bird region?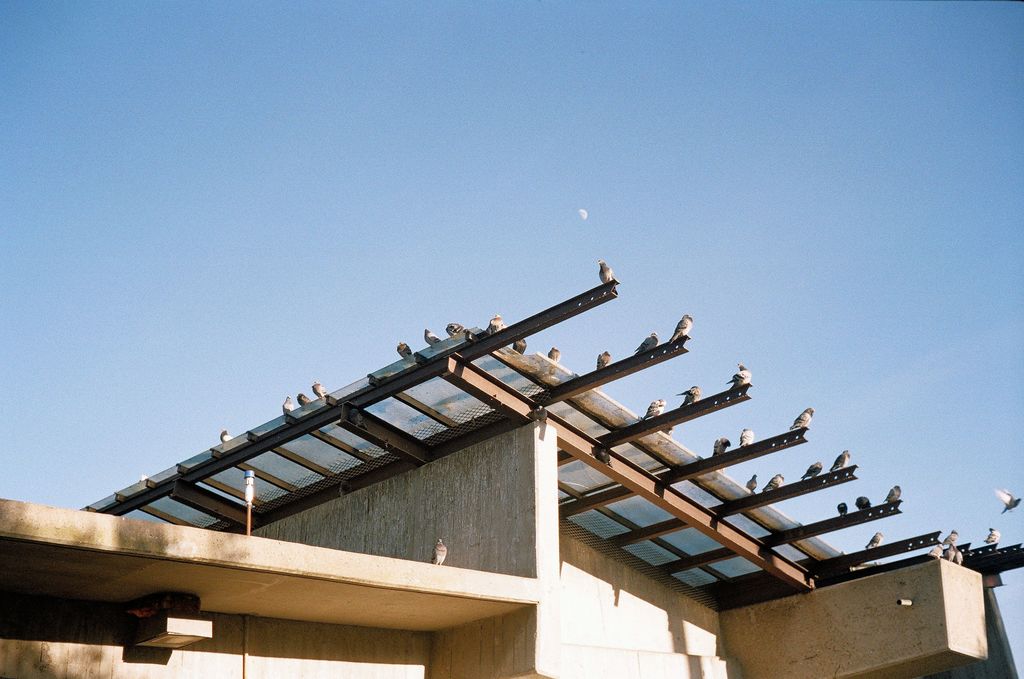
949,531,962,543
